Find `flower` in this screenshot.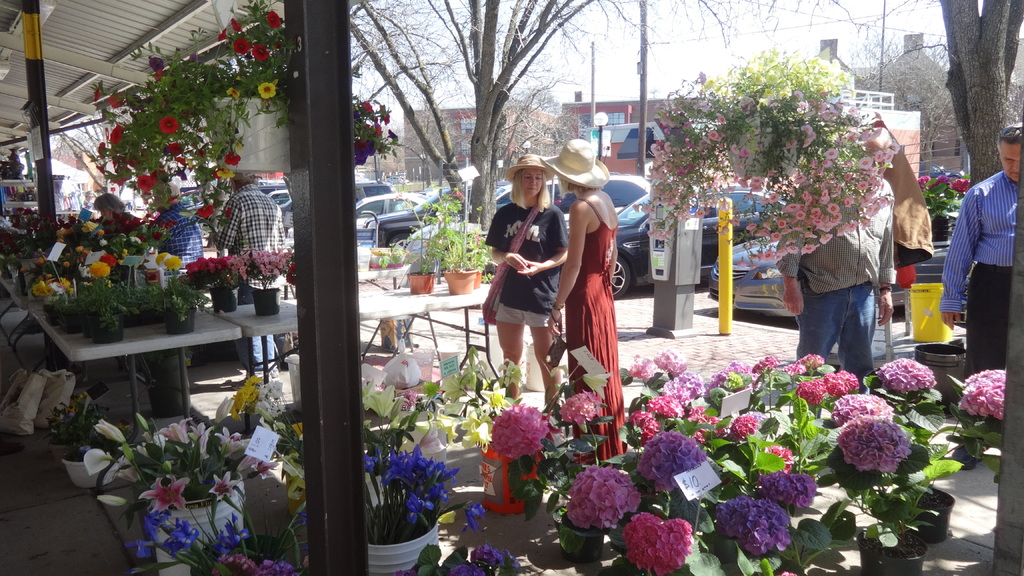
The bounding box for `flower` is rect(159, 116, 185, 134).
